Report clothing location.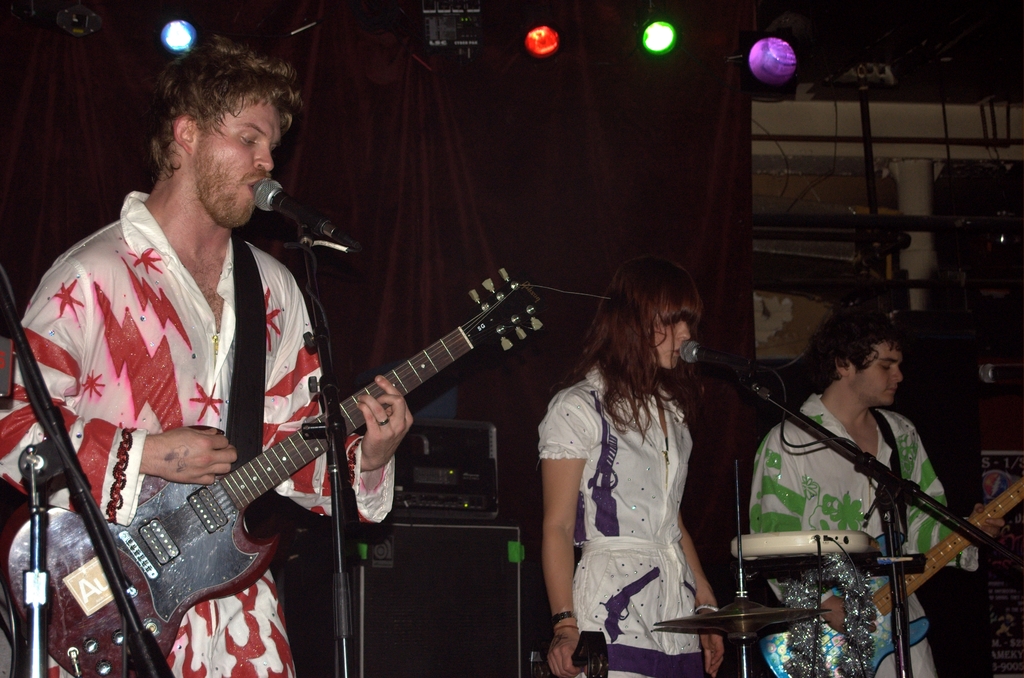
Report: box(744, 355, 947, 620).
